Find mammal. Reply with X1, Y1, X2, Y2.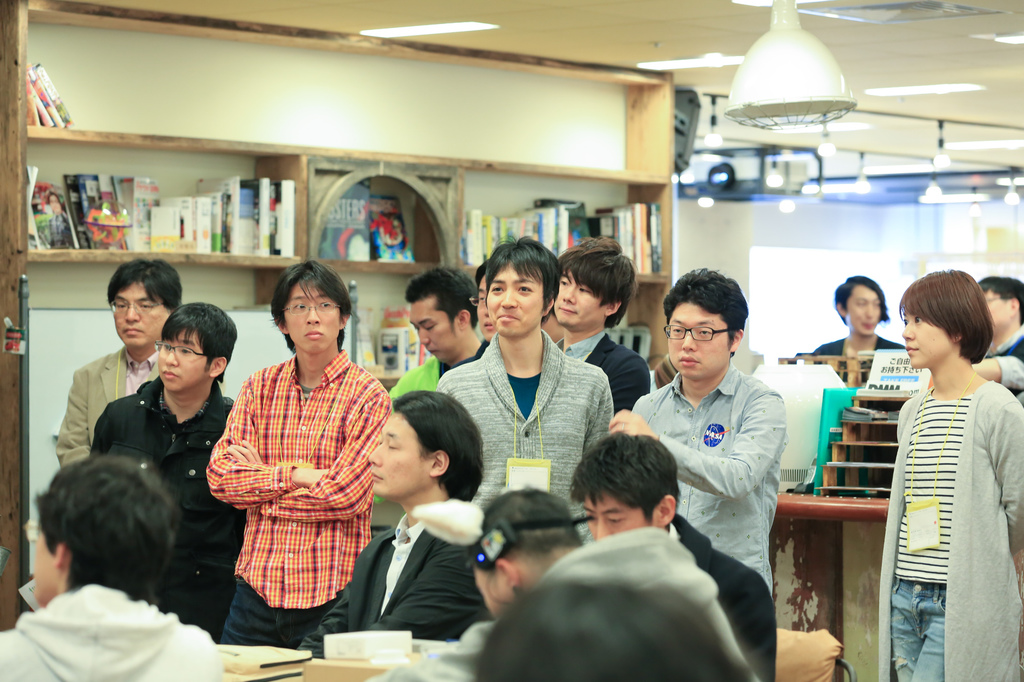
0, 451, 223, 681.
